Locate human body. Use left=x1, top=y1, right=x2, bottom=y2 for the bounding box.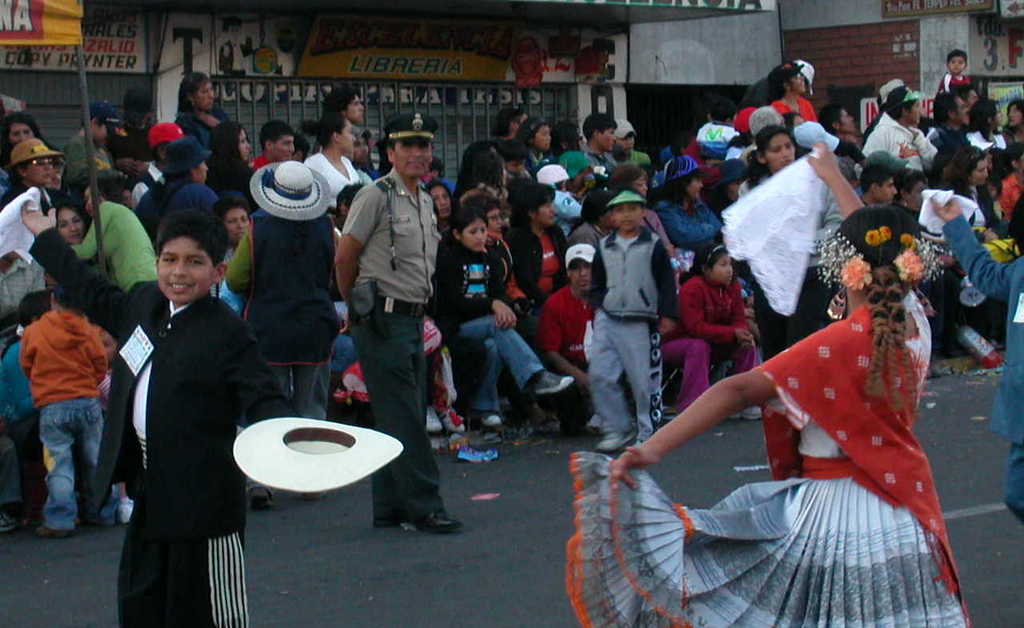
left=304, top=105, right=368, bottom=208.
